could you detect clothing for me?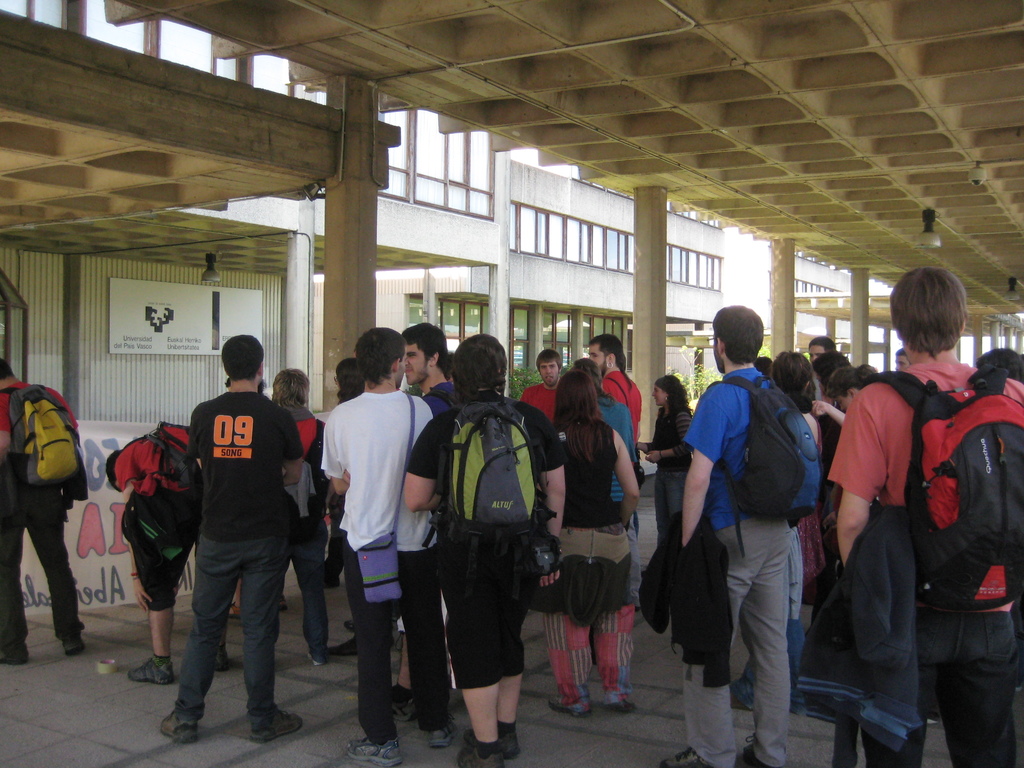
Detection result: box(0, 379, 73, 454).
